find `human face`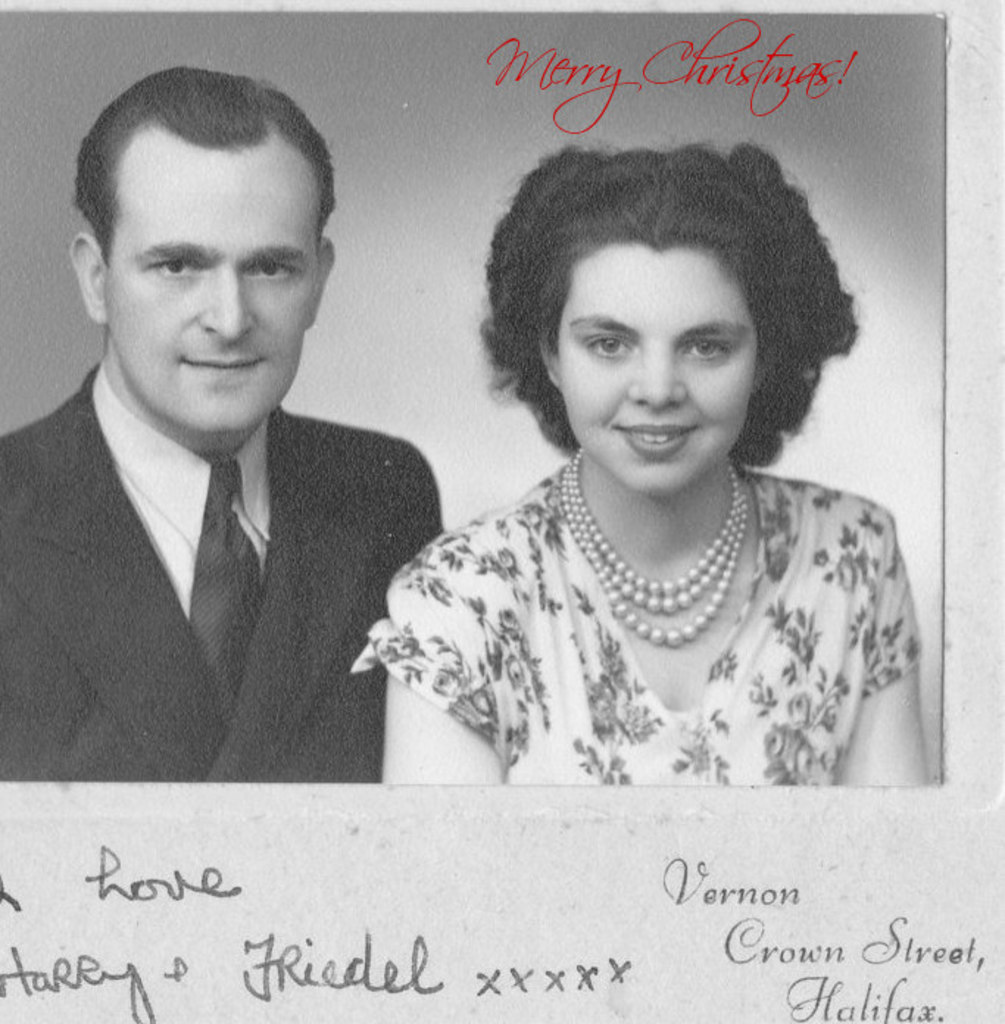
locate(558, 246, 756, 493)
